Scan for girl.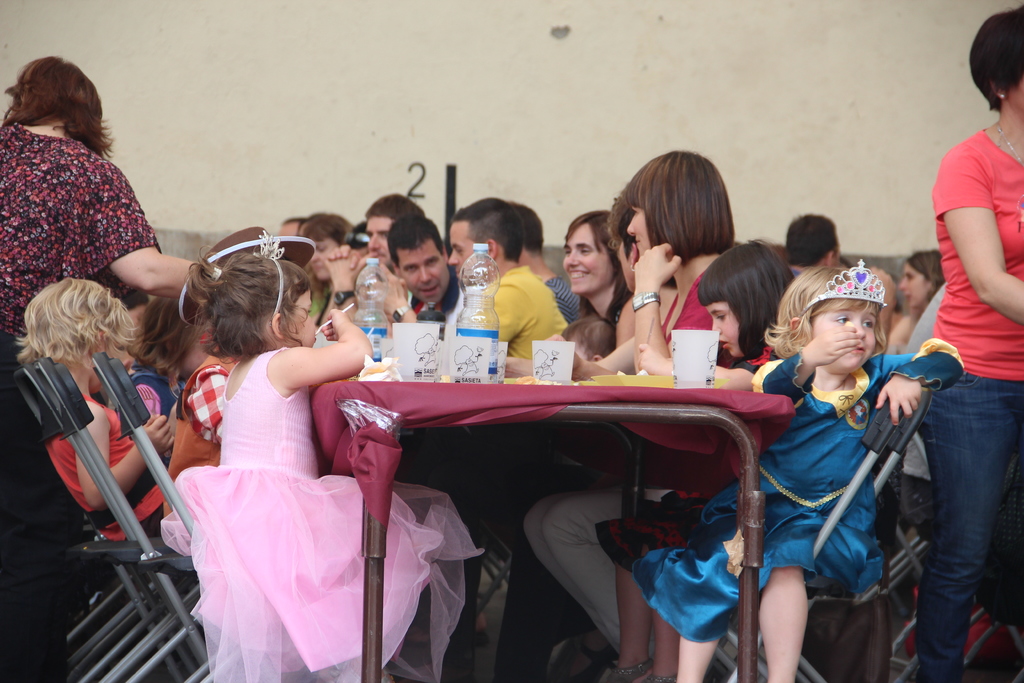
Scan result: {"x1": 15, "y1": 276, "x2": 173, "y2": 543}.
